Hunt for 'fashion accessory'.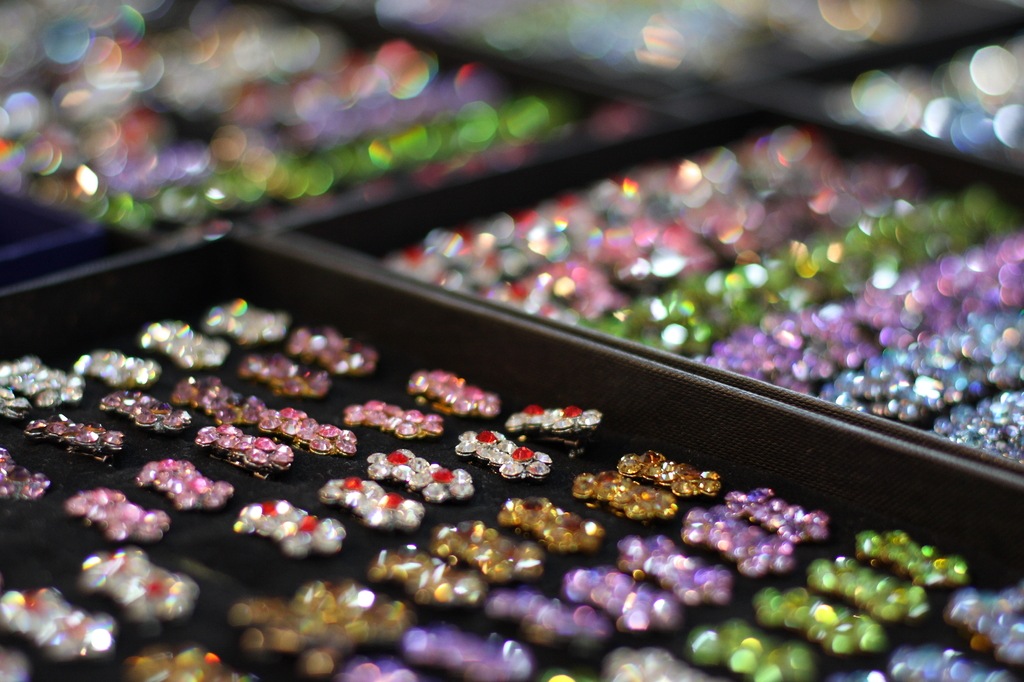
Hunted down at 678 621 814 677.
